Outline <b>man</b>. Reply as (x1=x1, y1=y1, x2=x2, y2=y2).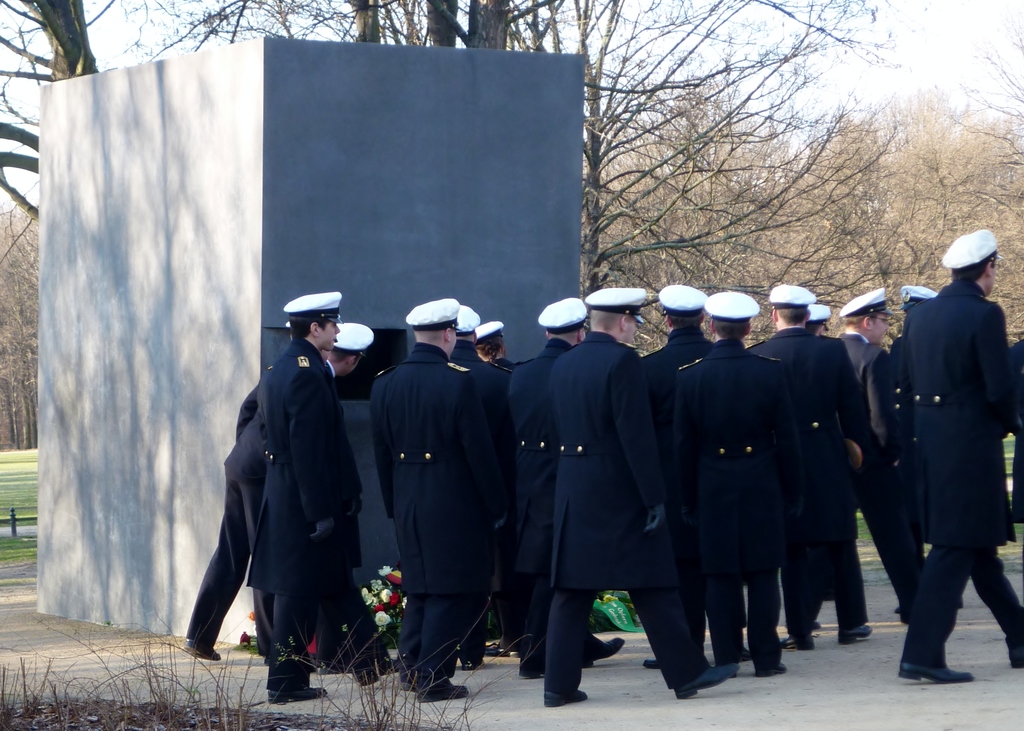
(x1=833, y1=290, x2=921, y2=624).
